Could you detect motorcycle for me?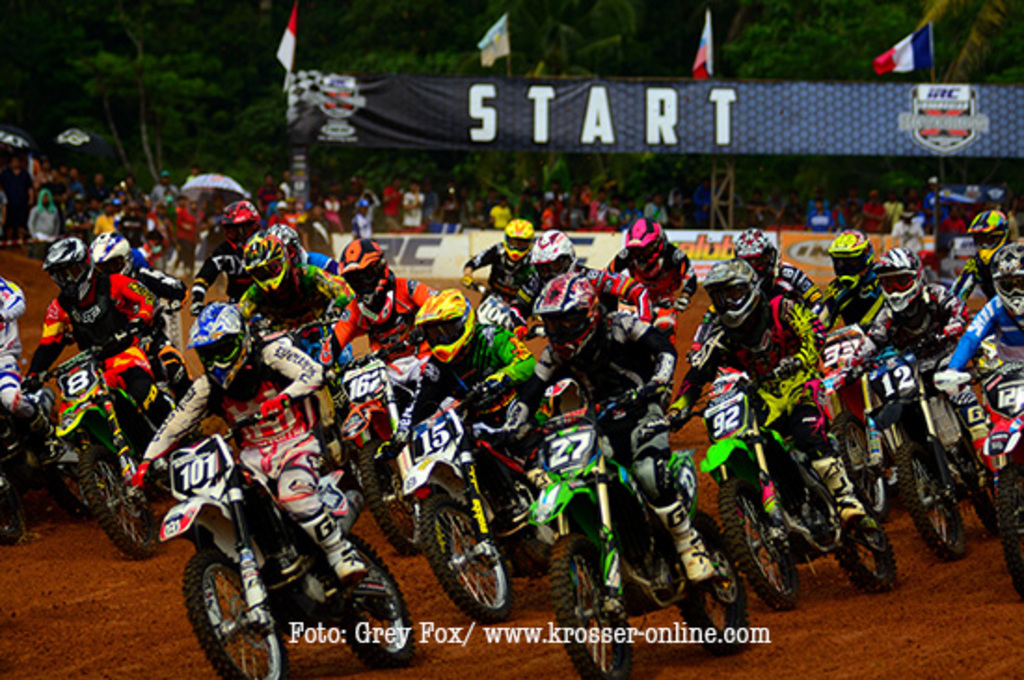
Detection result: {"left": 648, "top": 360, "right": 897, "bottom": 613}.
